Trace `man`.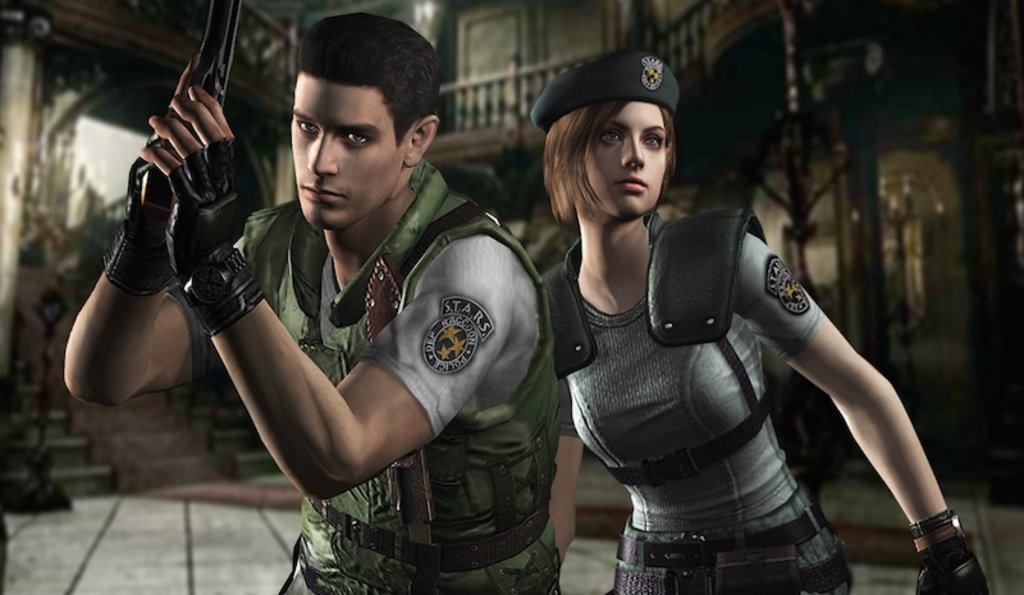
Traced to 133, 29, 575, 580.
